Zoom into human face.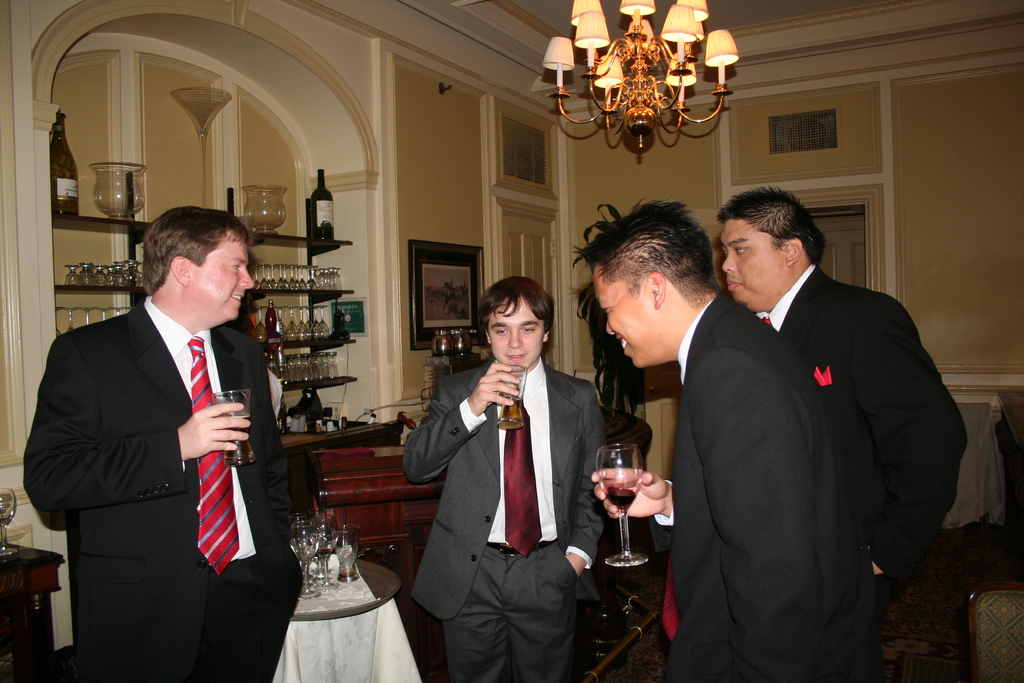
Zoom target: <bbox>186, 222, 250, 324</bbox>.
